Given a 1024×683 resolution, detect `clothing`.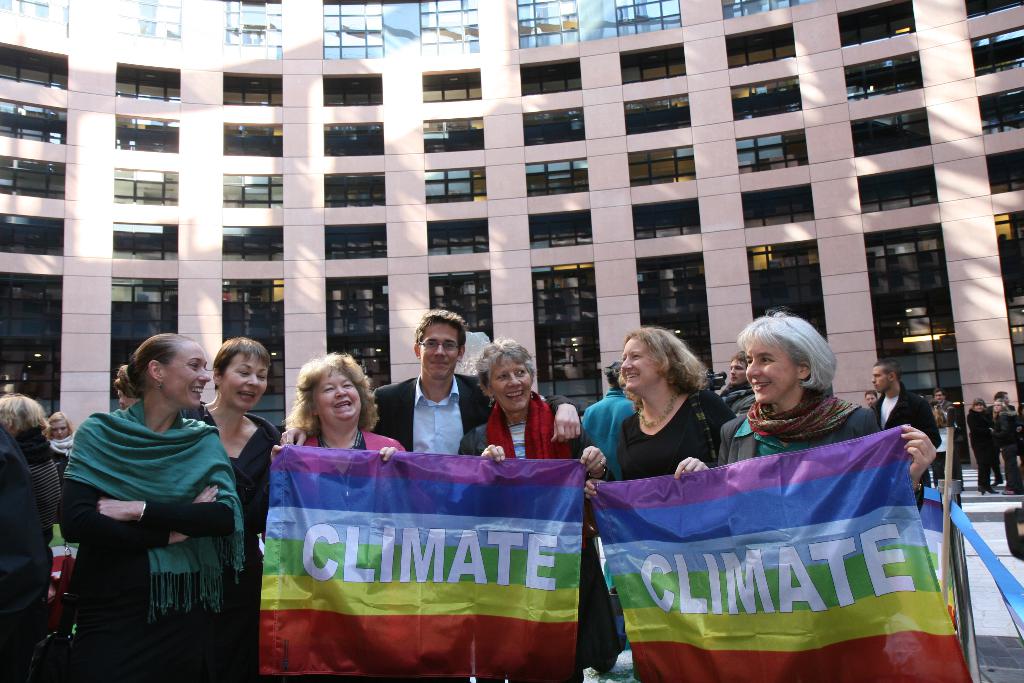
bbox=[717, 375, 742, 420].
